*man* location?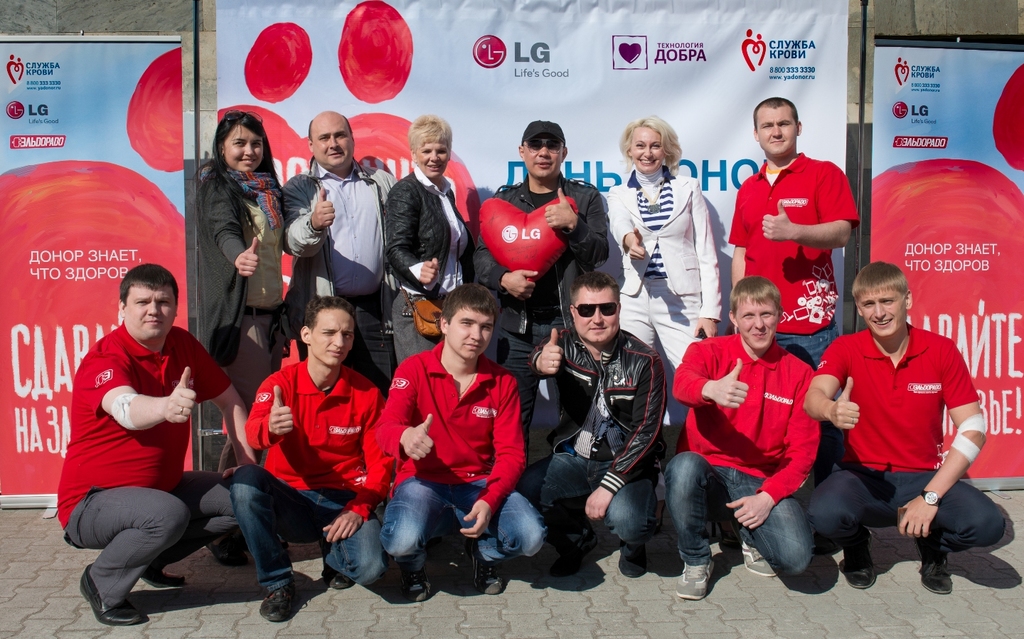
<box>281,112,398,394</box>
